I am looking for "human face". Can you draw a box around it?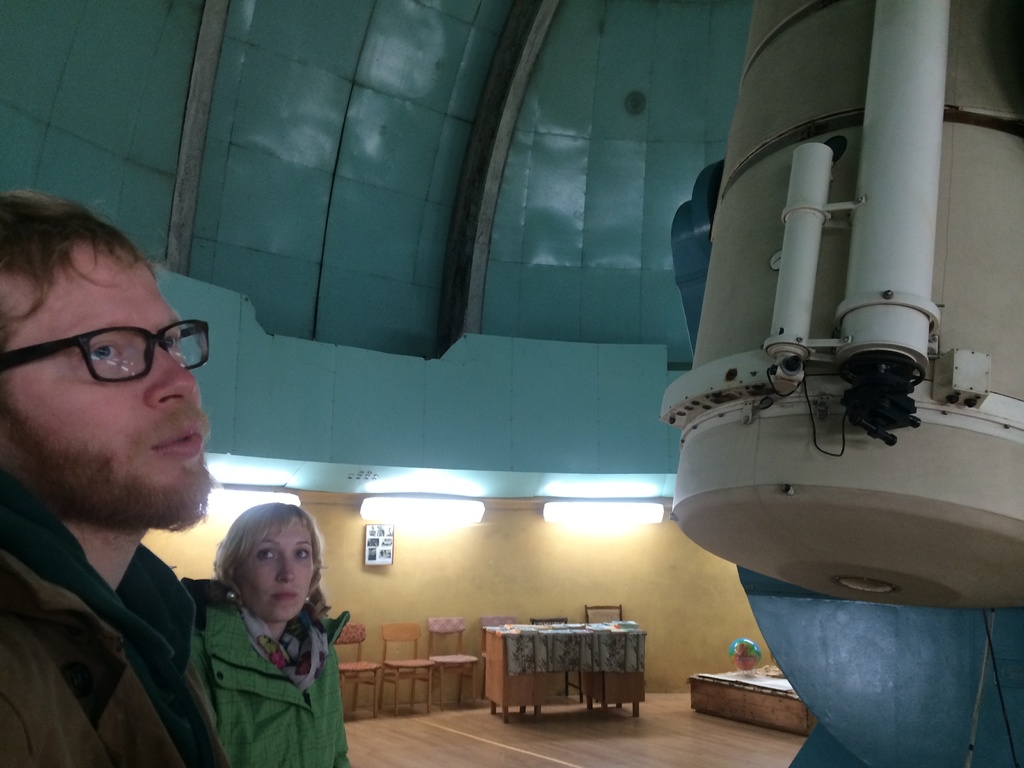
Sure, the bounding box is 235:511:314:620.
